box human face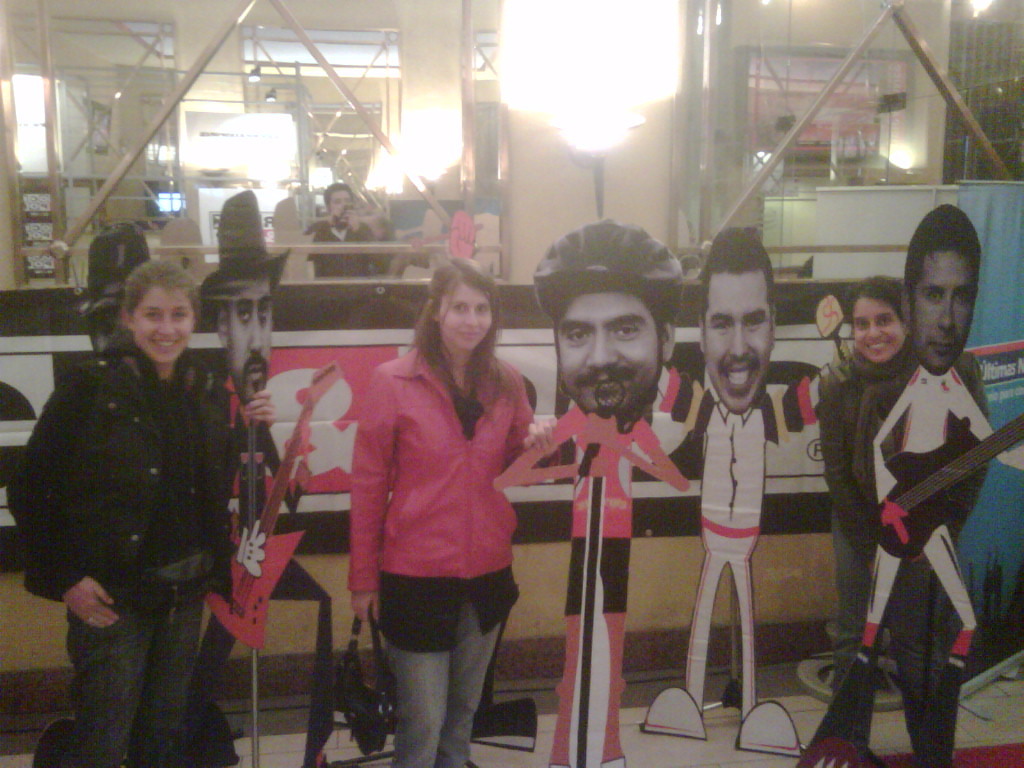
pyautogui.locateOnScreen(911, 247, 975, 371)
